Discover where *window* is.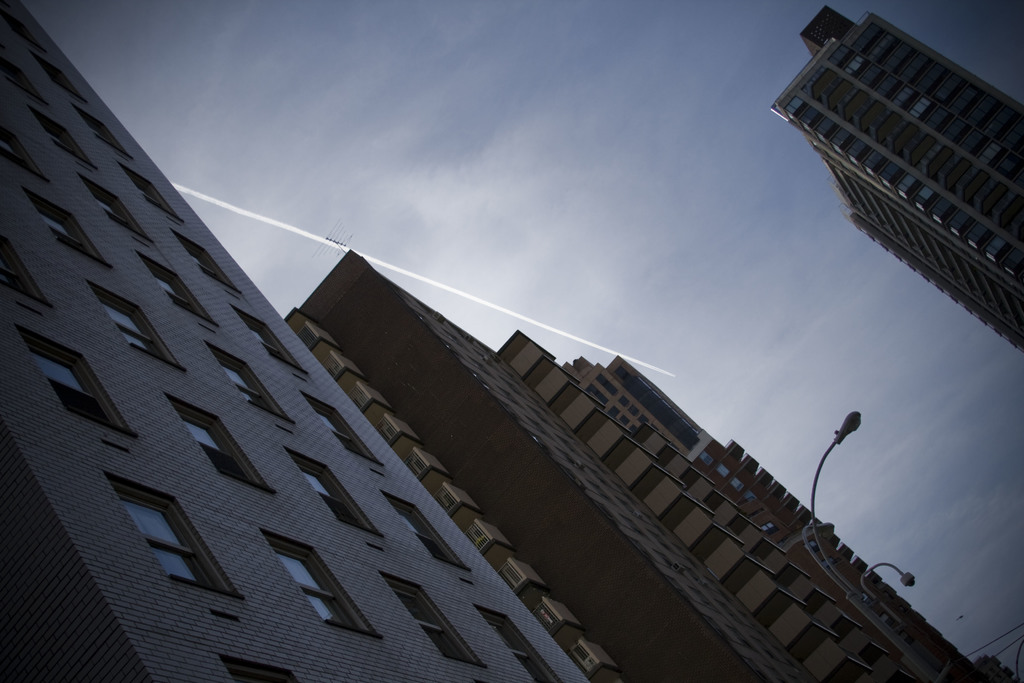
Discovered at region(100, 473, 257, 602).
